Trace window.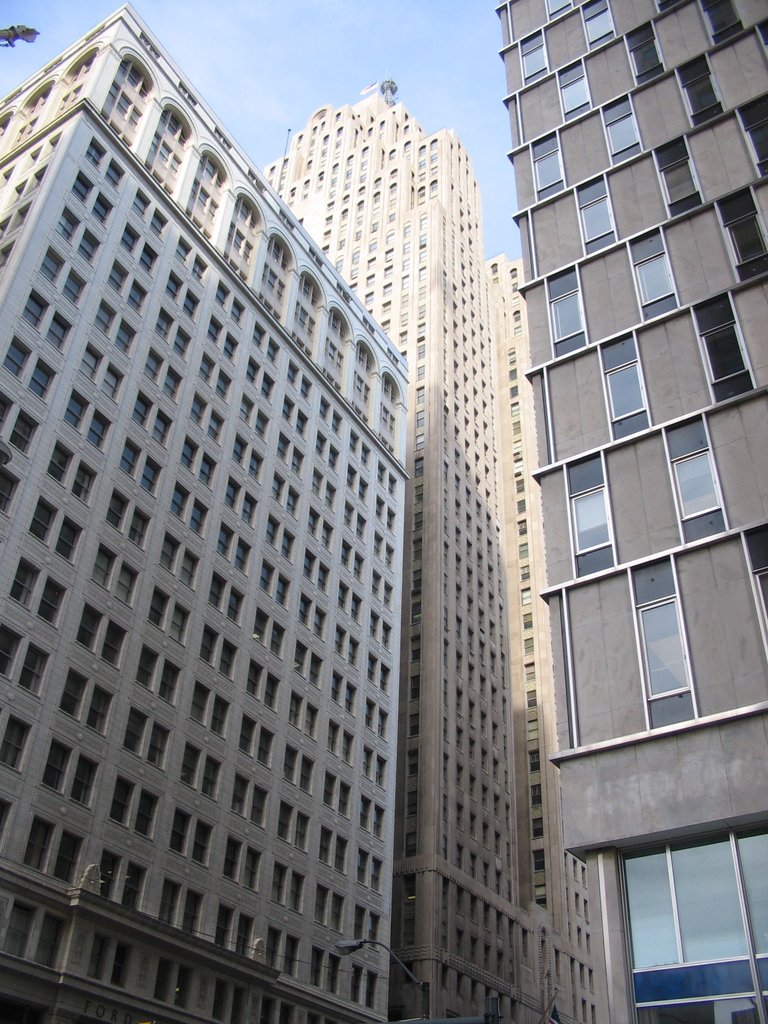
Traced to {"left": 331, "top": 620, "right": 348, "bottom": 657}.
